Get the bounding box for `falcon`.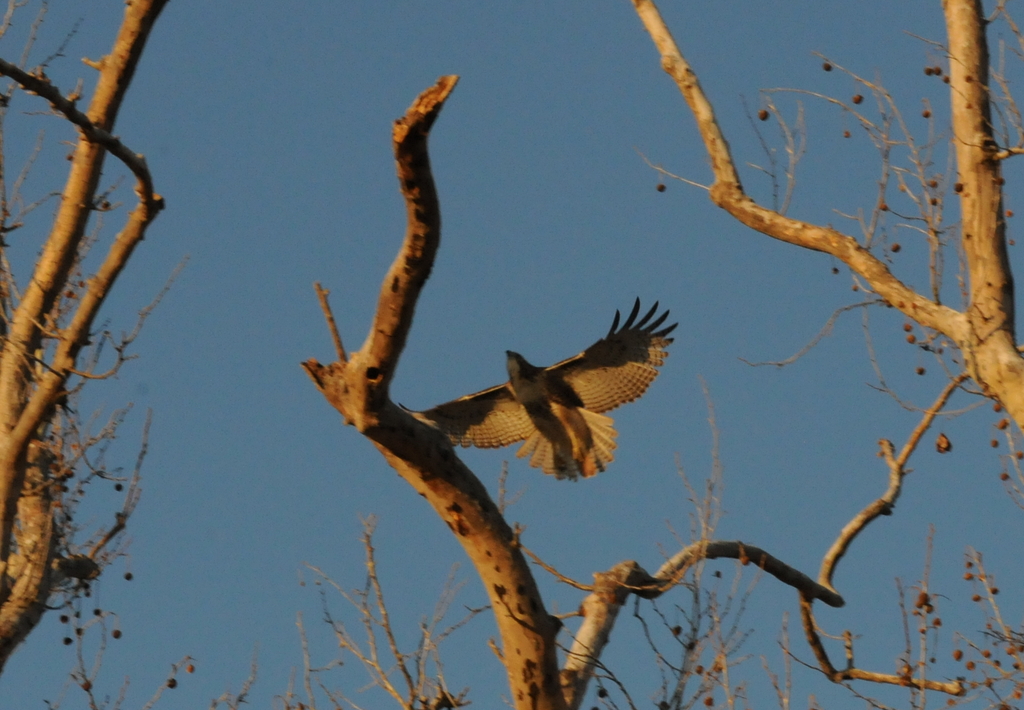
Rect(399, 293, 681, 480).
